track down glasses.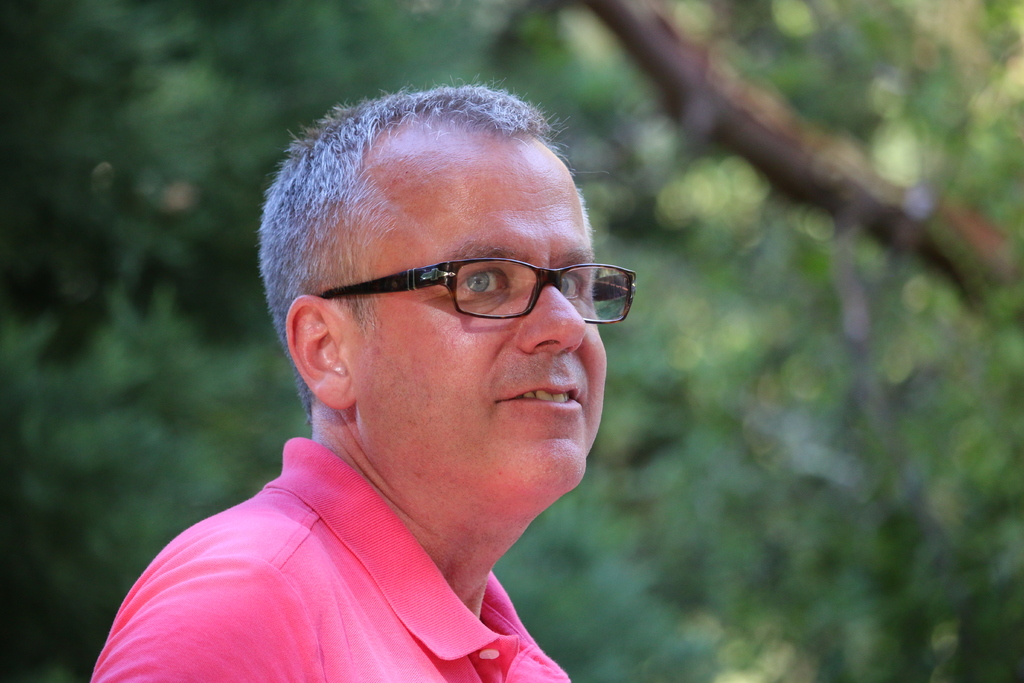
Tracked to (x1=310, y1=242, x2=639, y2=333).
